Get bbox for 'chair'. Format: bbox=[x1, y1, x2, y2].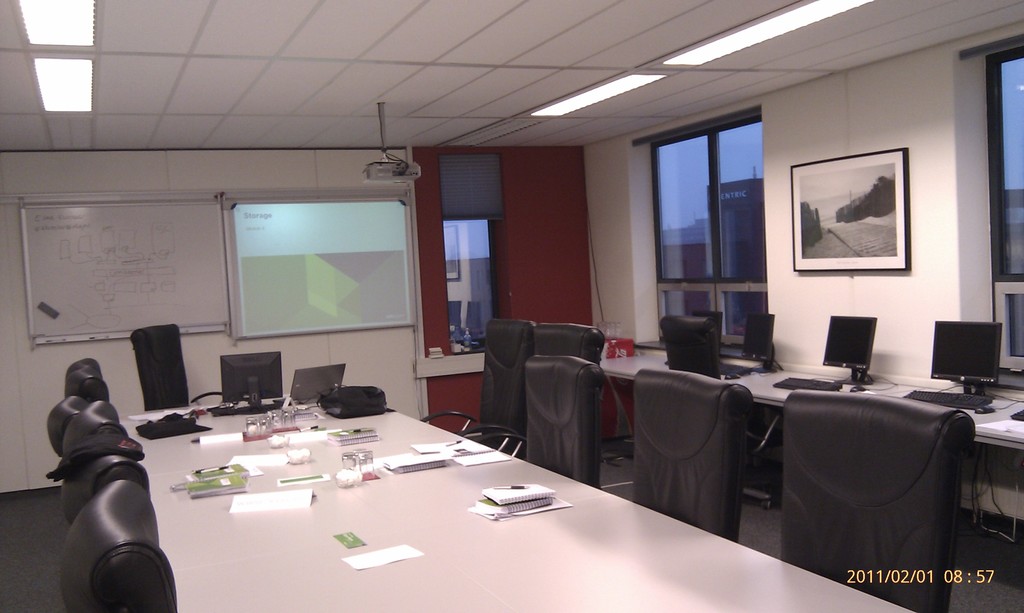
bbox=[61, 478, 183, 612].
